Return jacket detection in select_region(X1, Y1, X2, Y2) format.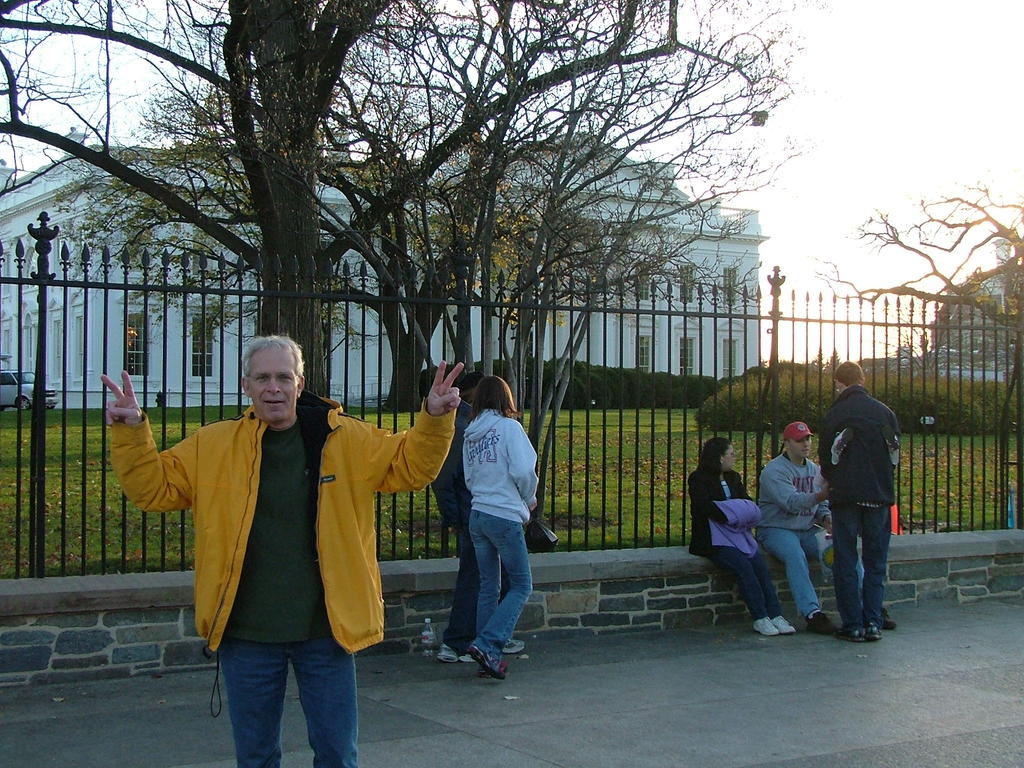
select_region(446, 385, 546, 559).
